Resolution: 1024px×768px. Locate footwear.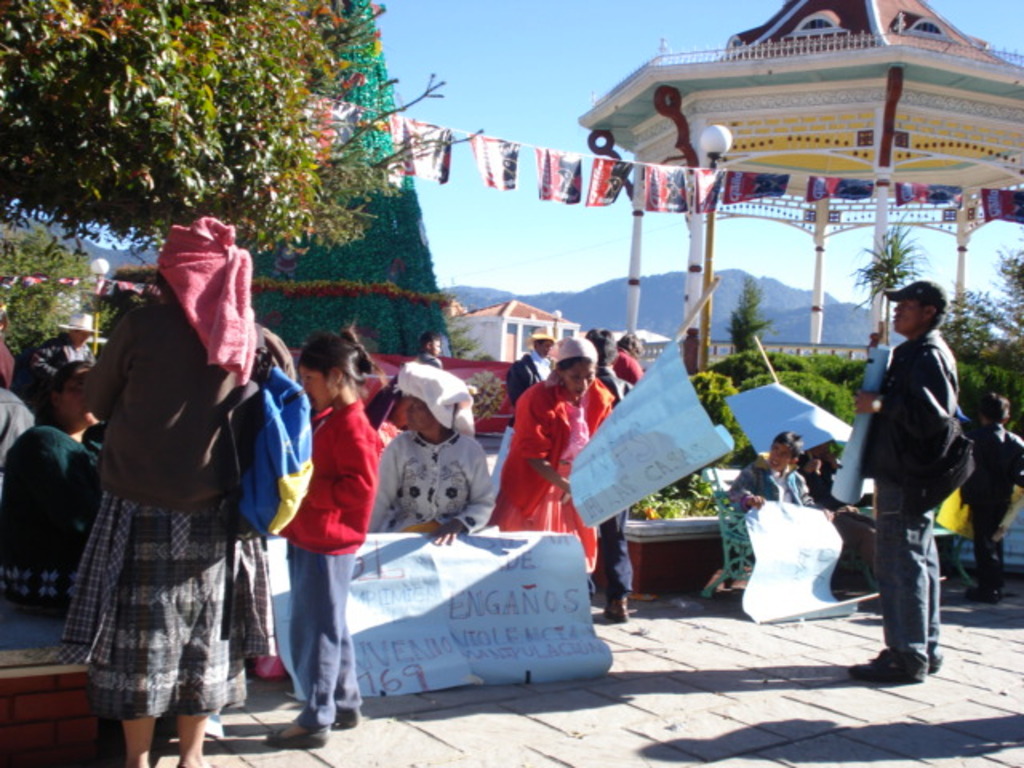
603, 597, 626, 624.
